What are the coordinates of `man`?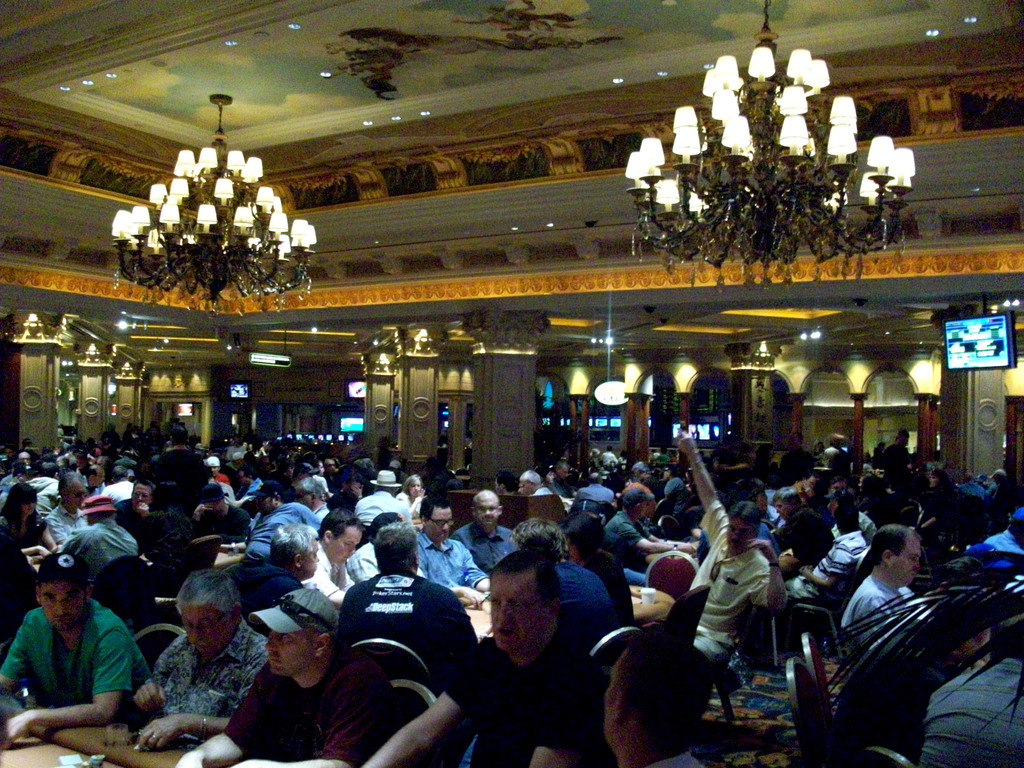
[left=605, top=637, right=709, bottom=767].
